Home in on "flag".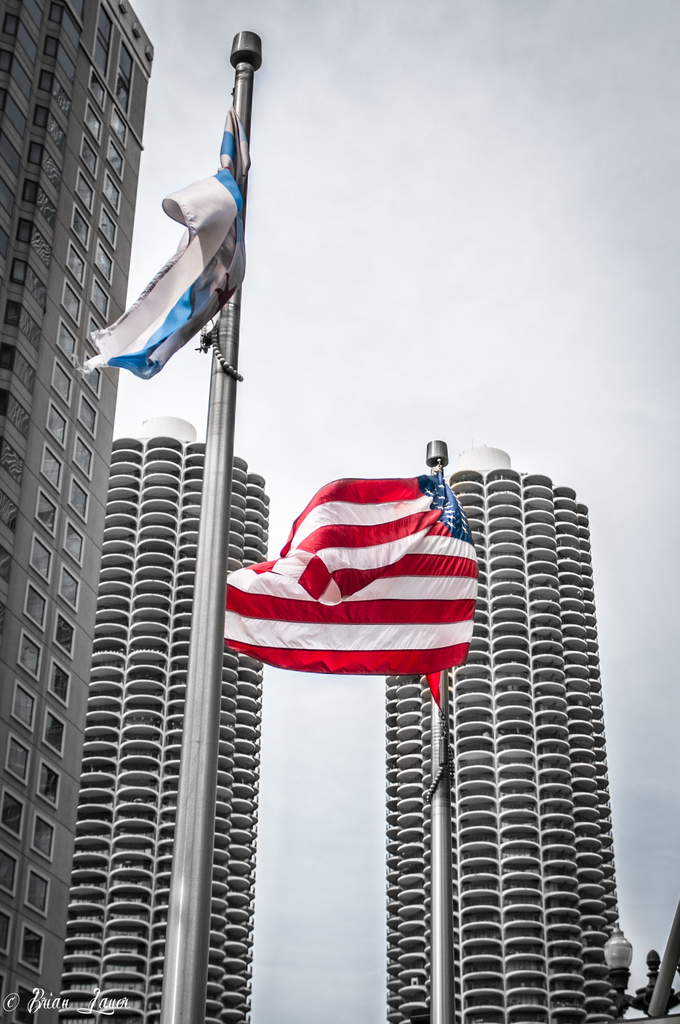
Homed in at 216:461:477:705.
